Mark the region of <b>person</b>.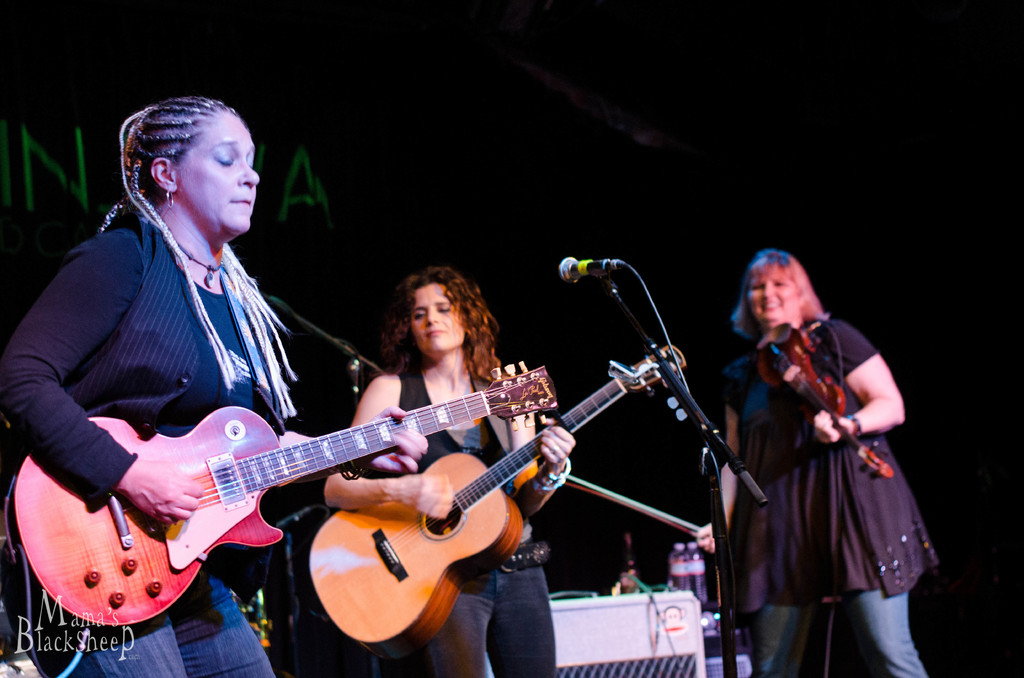
Region: <region>324, 262, 575, 677</region>.
